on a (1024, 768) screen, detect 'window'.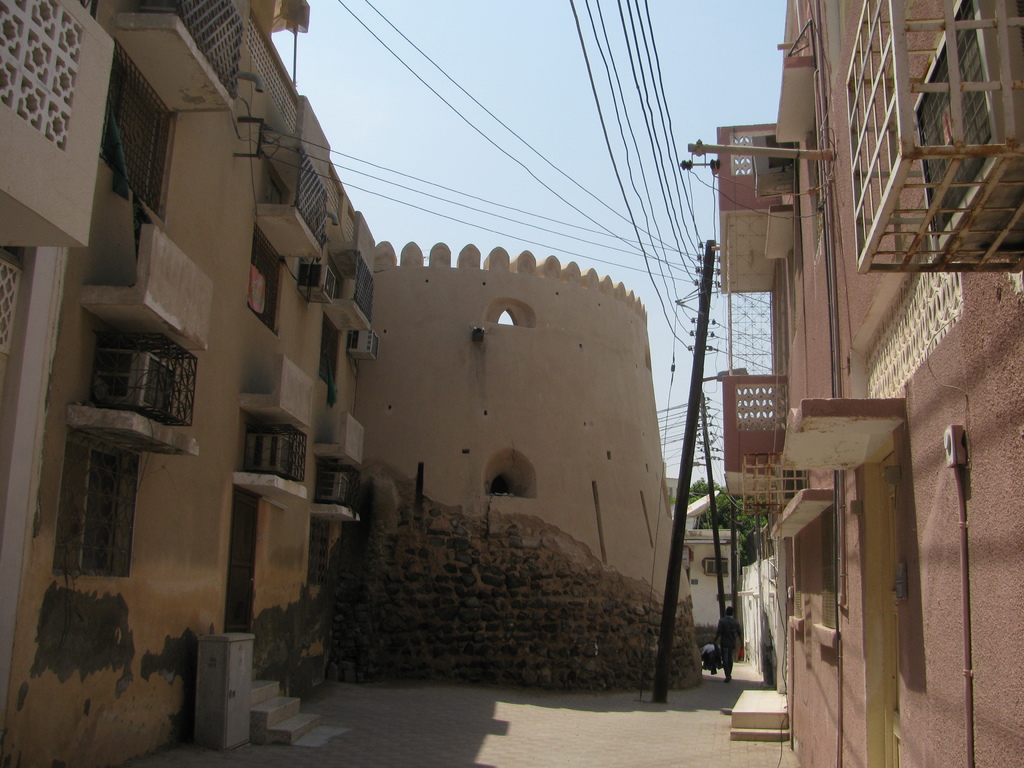
box(317, 315, 340, 383).
